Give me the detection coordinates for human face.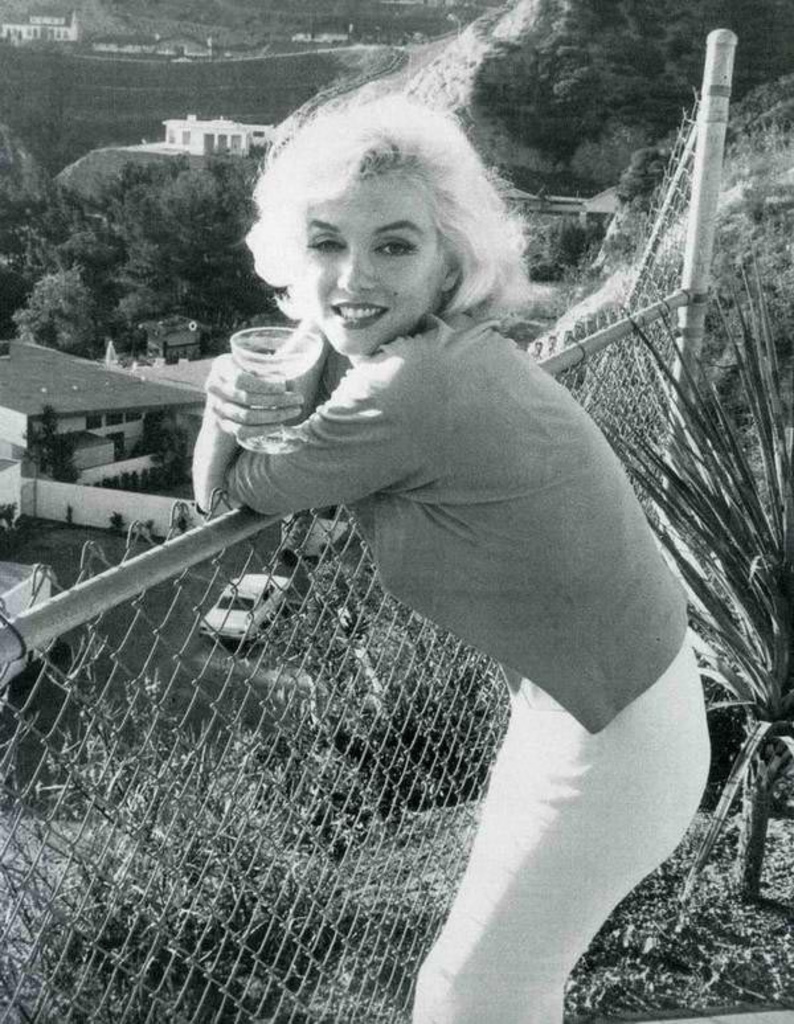
<region>296, 169, 441, 352</region>.
